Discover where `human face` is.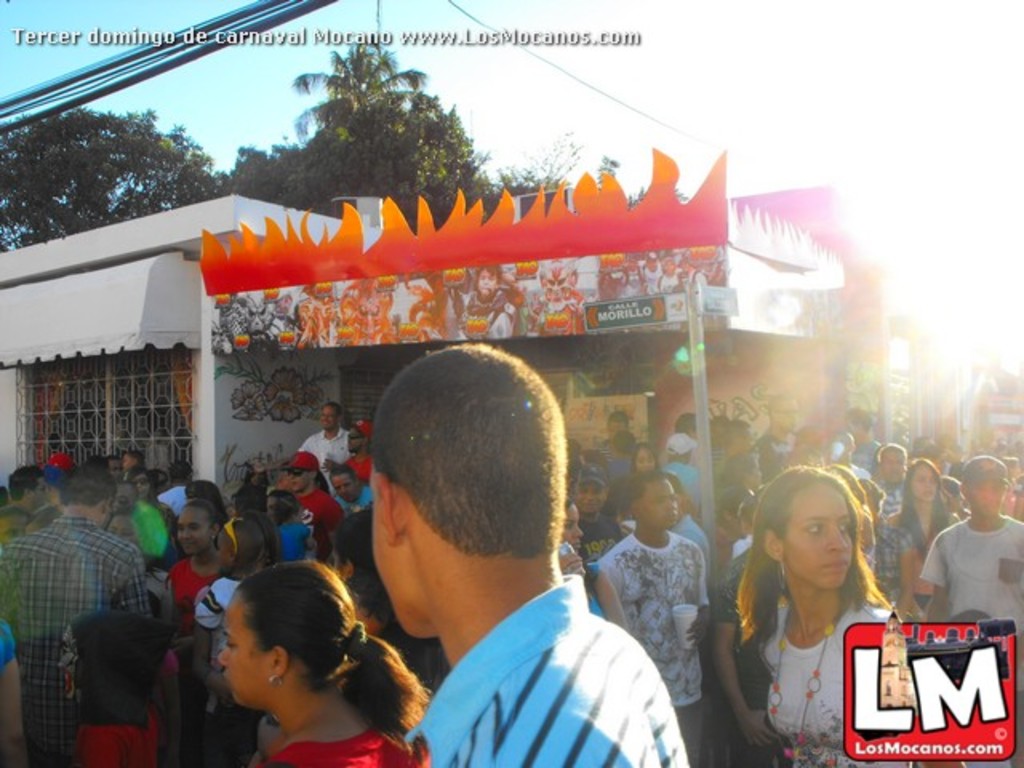
Discovered at <region>114, 482, 136, 507</region>.
